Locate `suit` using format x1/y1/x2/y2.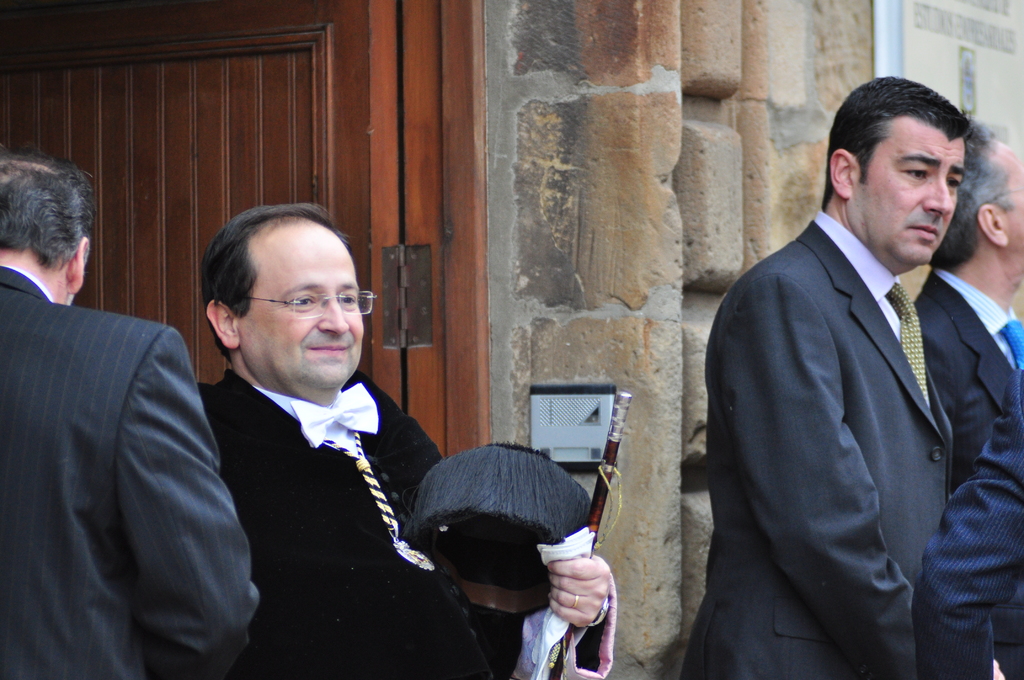
909/271/1023/679.
